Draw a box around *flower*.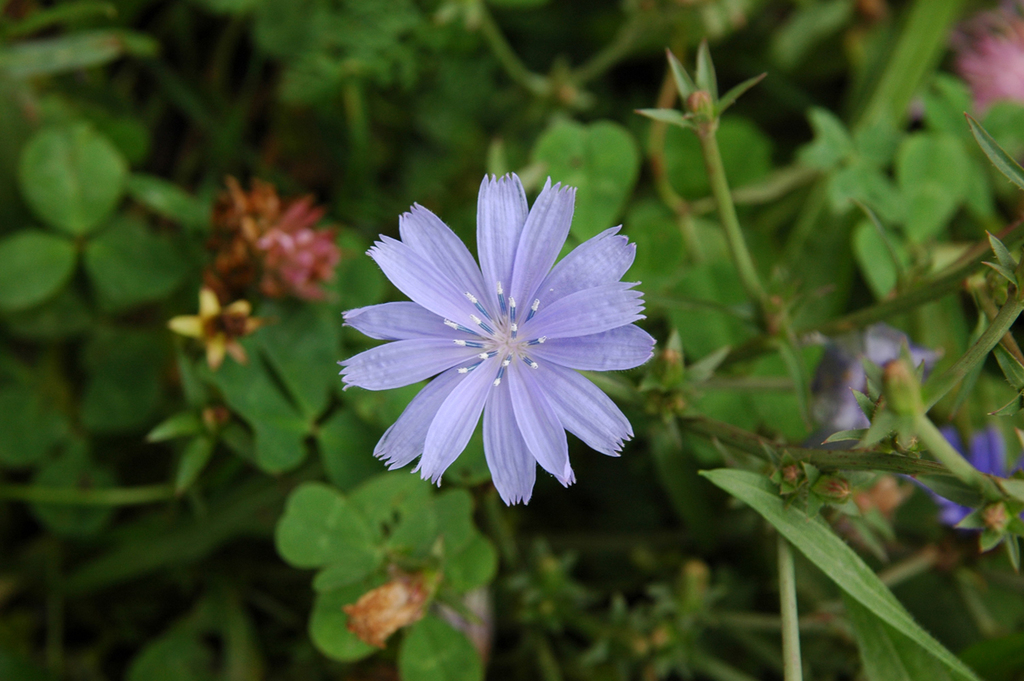
rect(351, 174, 654, 507).
